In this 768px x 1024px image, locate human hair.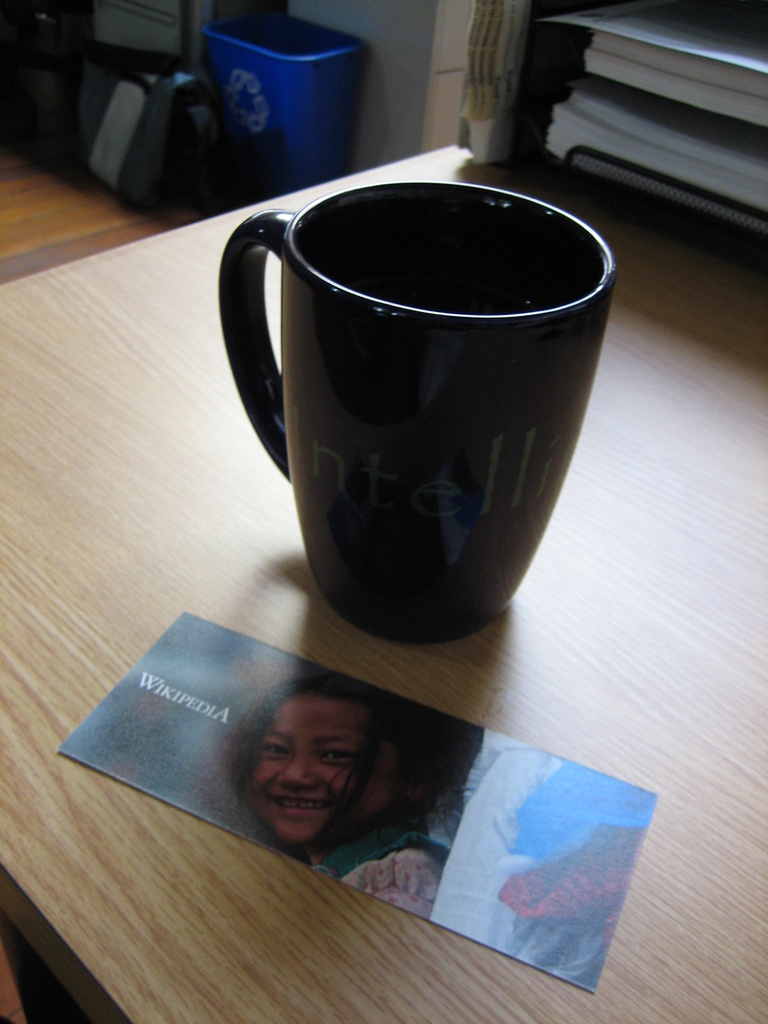
Bounding box: bbox=[212, 662, 477, 840].
